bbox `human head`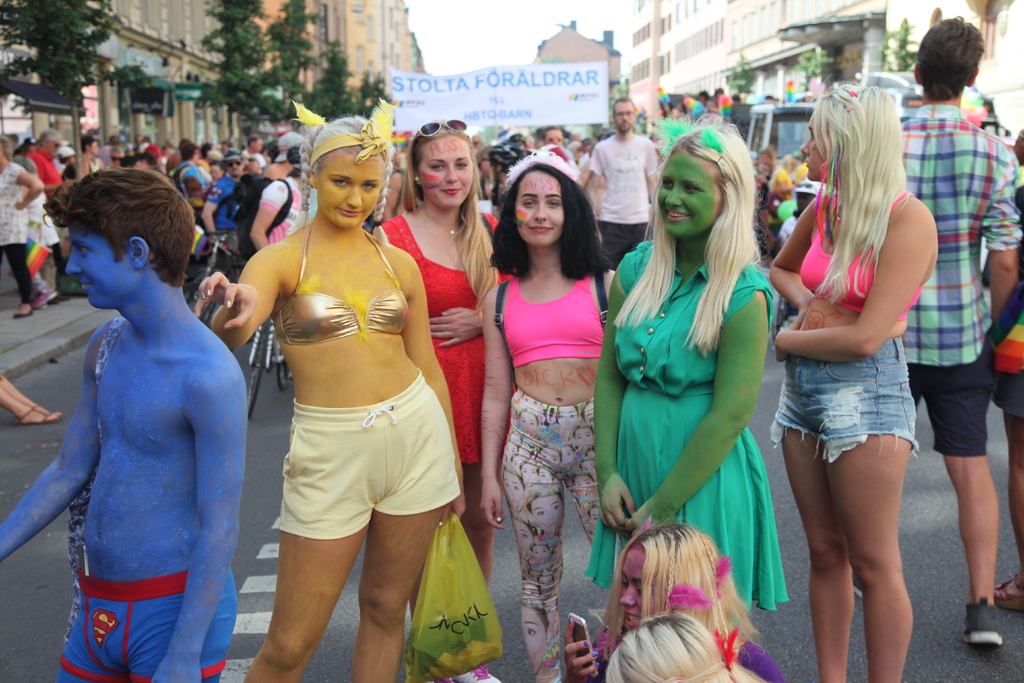
(left=30, top=150, right=187, bottom=311)
